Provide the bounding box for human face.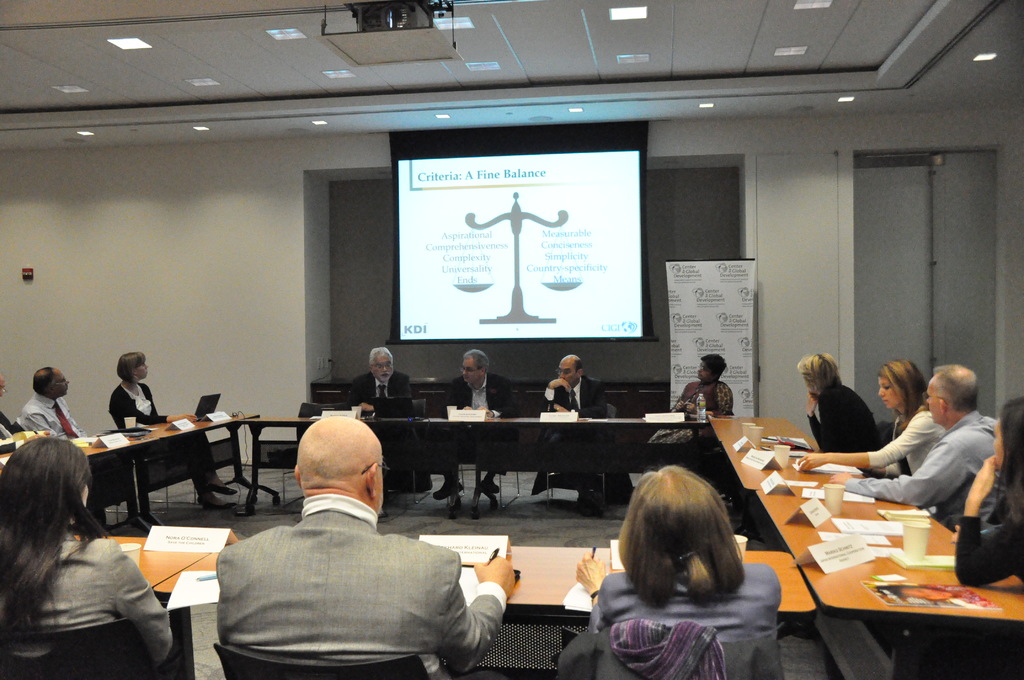
[left=877, top=377, right=897, bottom=408].
